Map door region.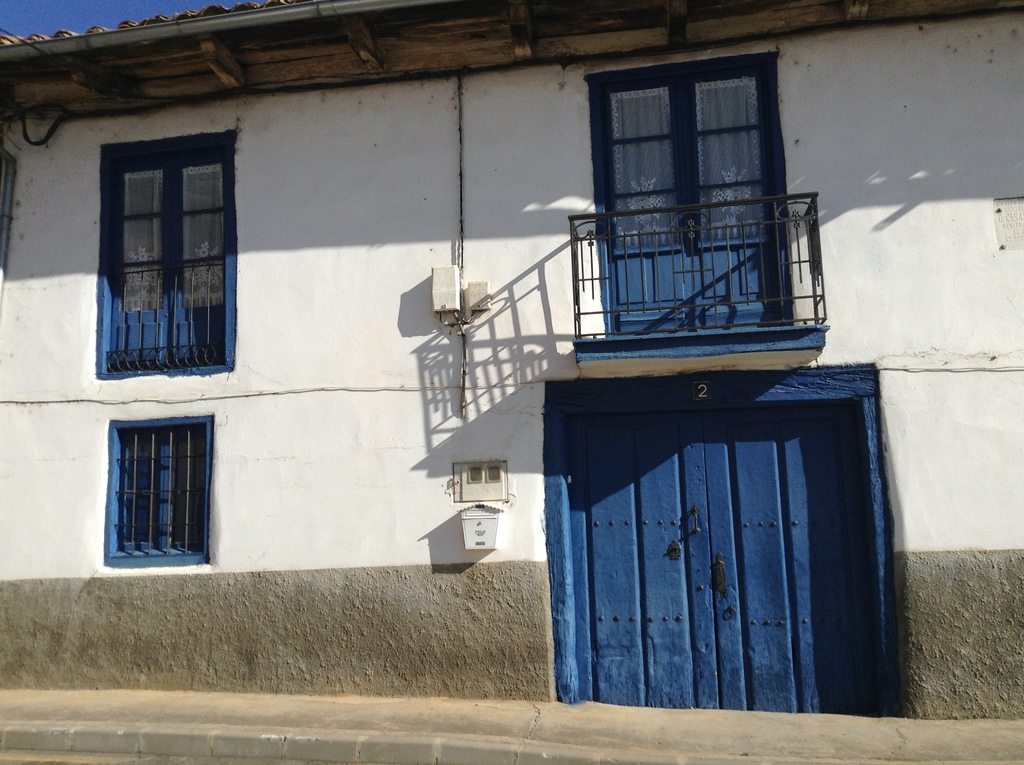
Mapped to detection(538, 352, 881, 728).
